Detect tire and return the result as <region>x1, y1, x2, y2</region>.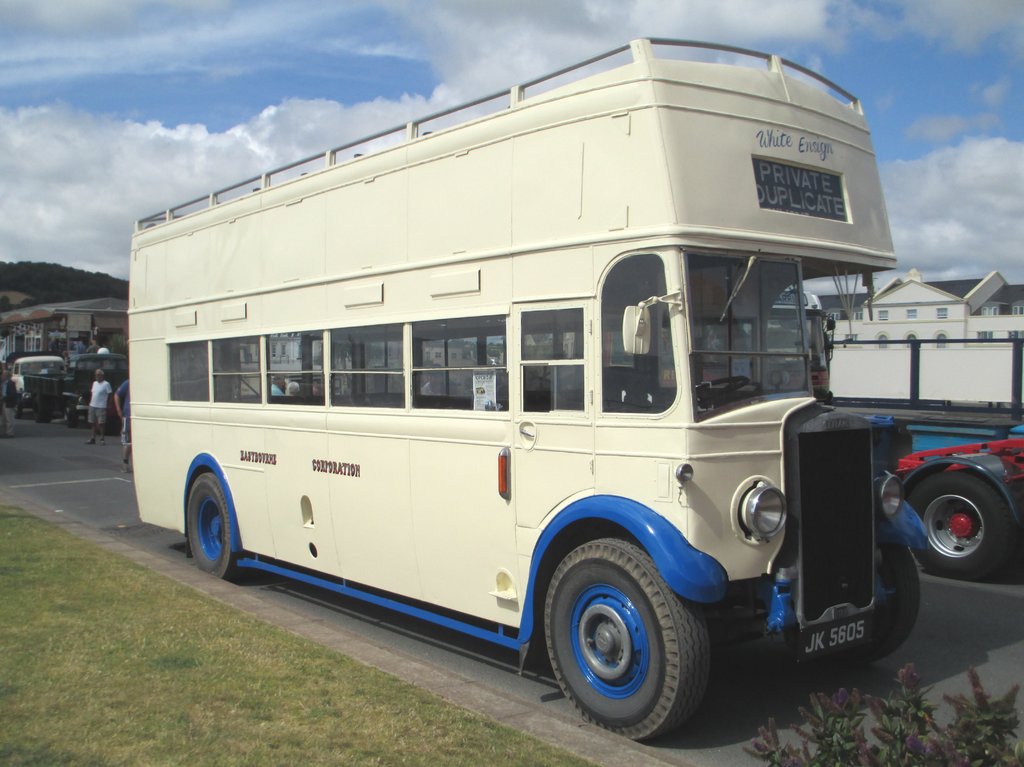
<region>545, 537, 713, 753</region>.
